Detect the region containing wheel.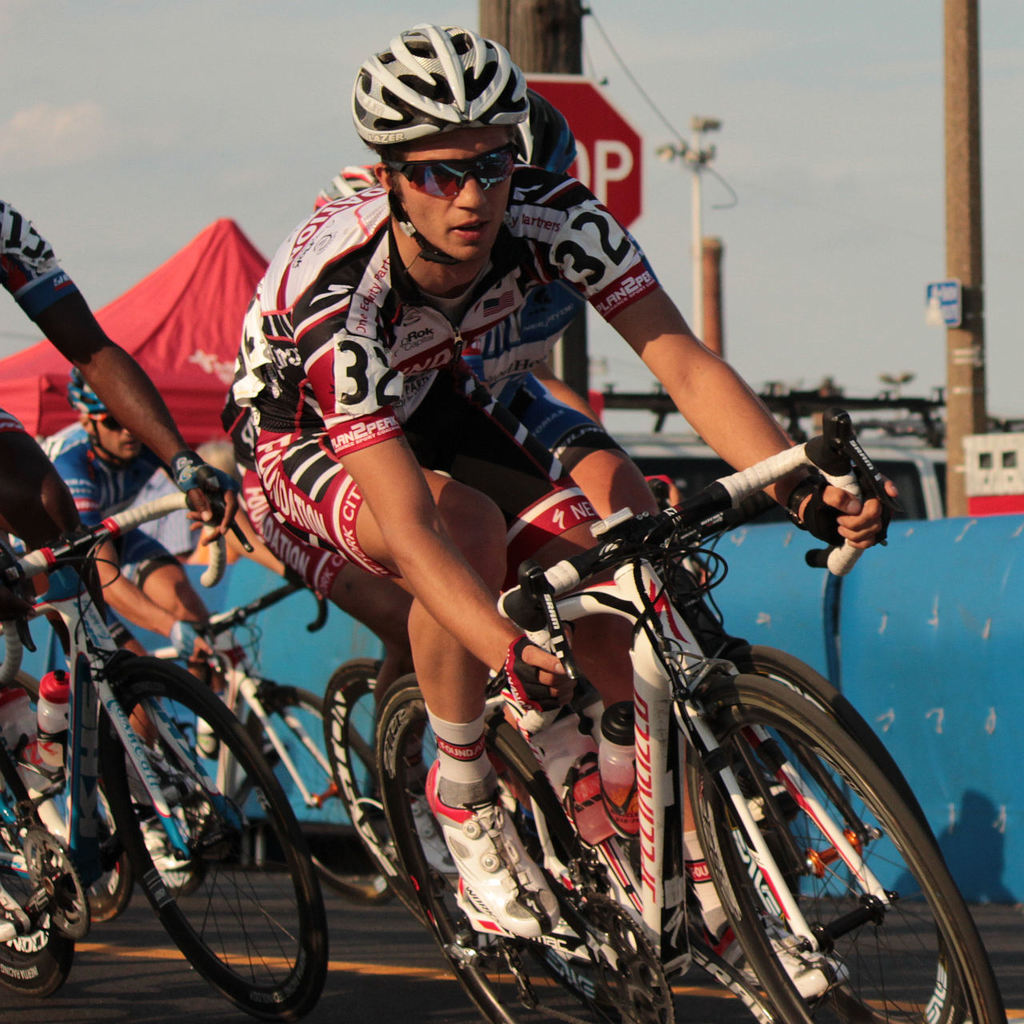
Rect(319, 656, 437, 910).
